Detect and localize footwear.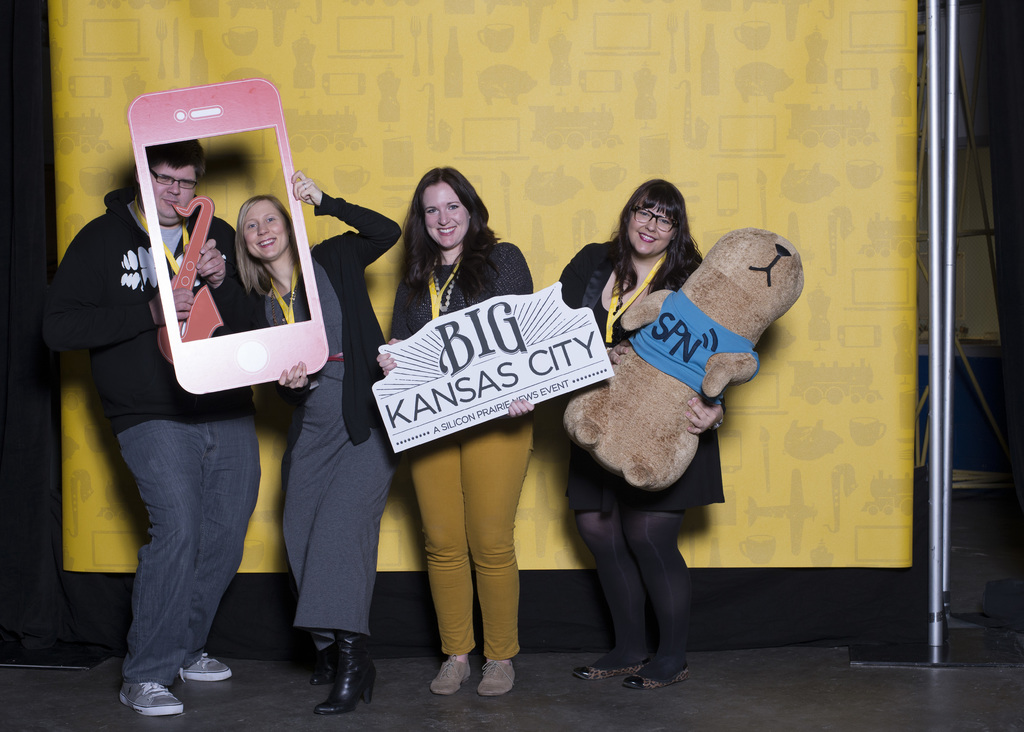
Localized at [left=621, top=662, right=687, bottom=691].
